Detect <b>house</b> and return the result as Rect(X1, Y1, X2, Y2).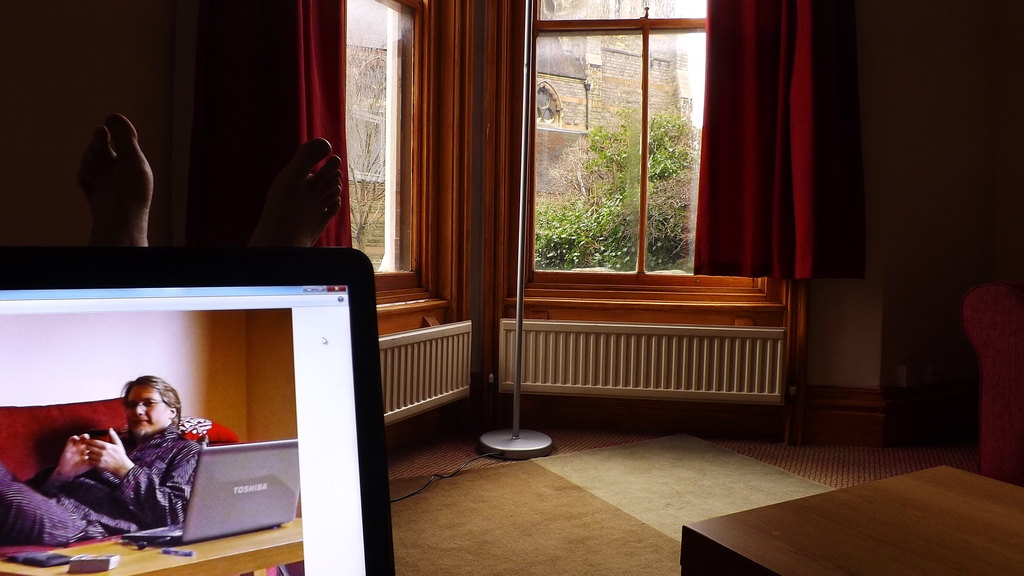
Rect(1, 307, 307, 575).
